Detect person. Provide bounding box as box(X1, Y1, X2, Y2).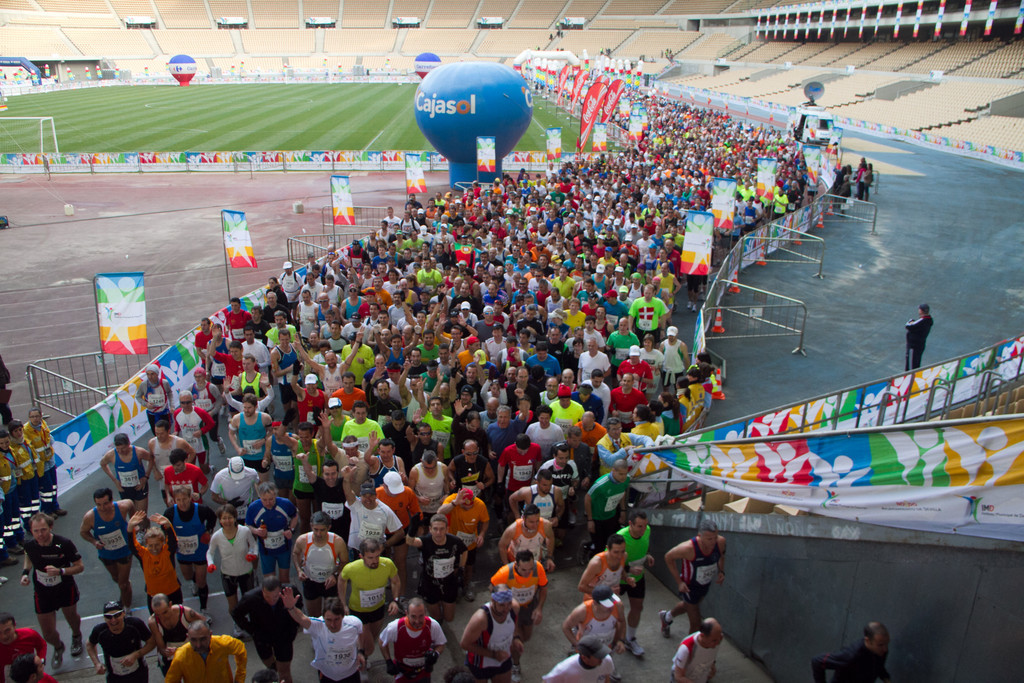
box(0, 609, 47, 681).
